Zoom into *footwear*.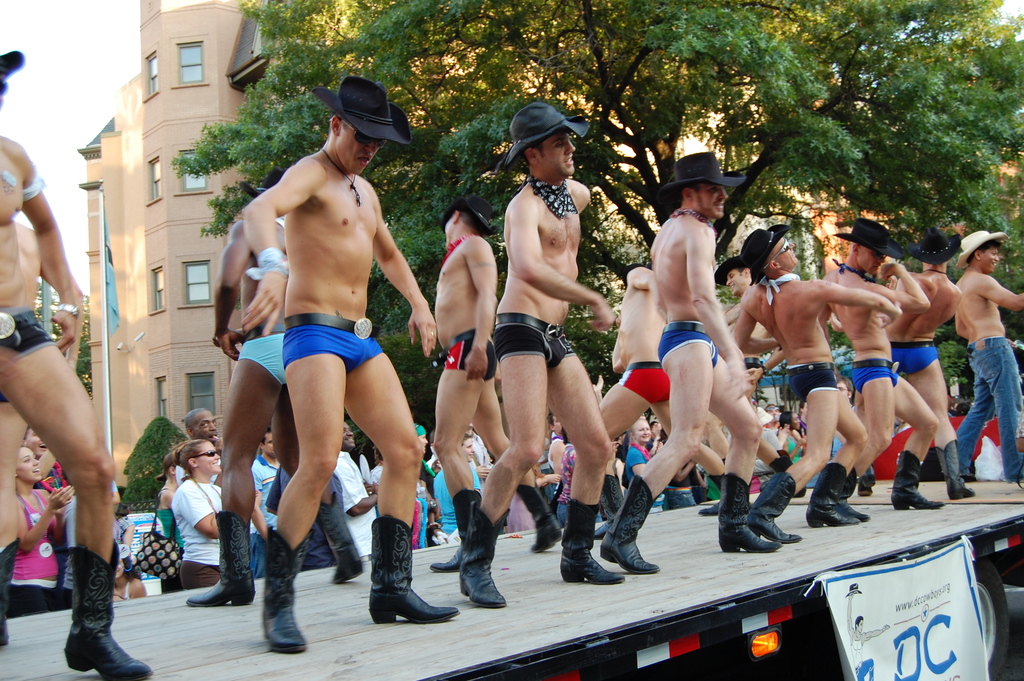
Zoom target: pyautogui.locateOnScreen(562, 503, 625, 588).
